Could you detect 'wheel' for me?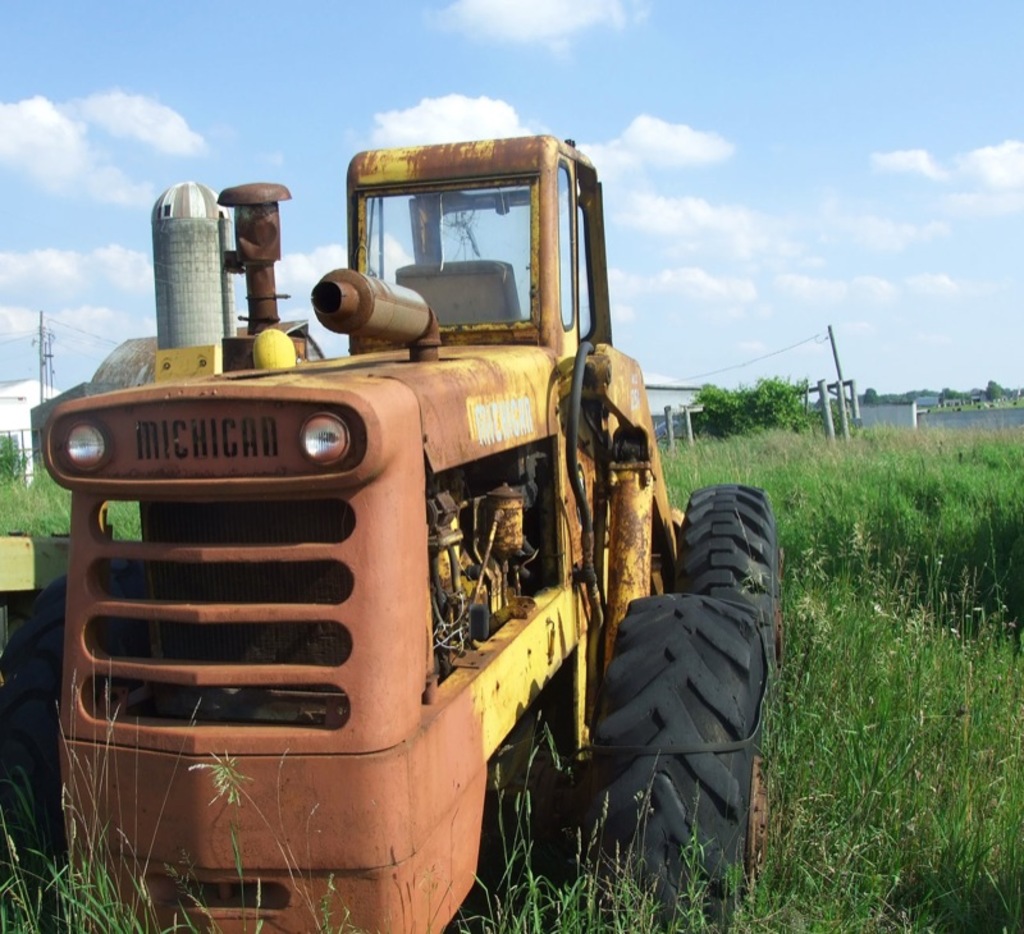
Detection result: 589,587,783,933.
